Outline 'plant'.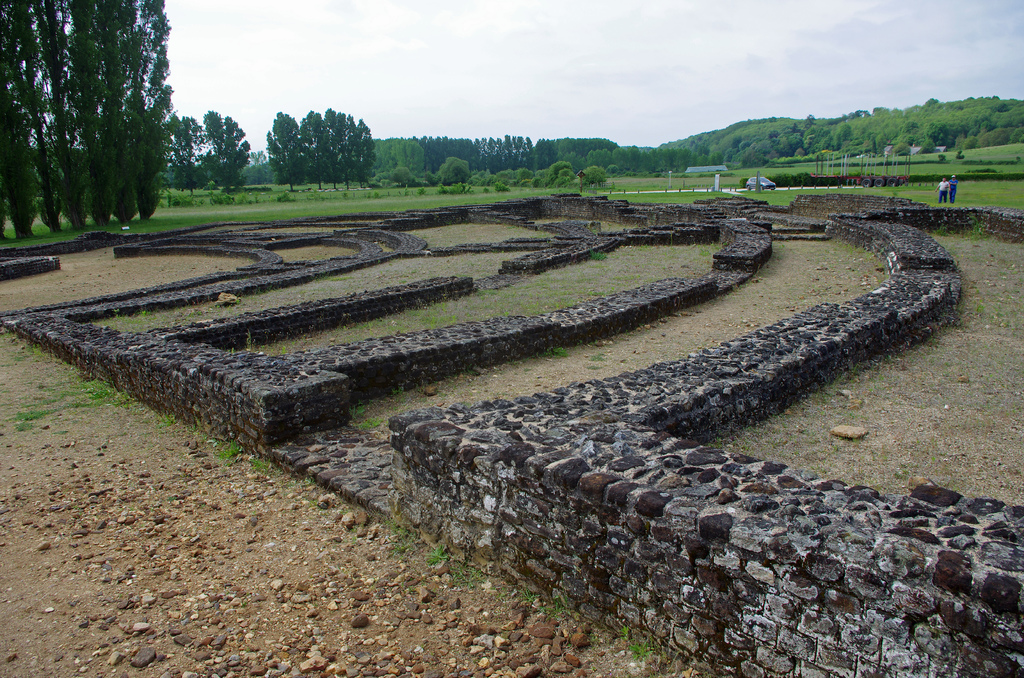
Outline: 349:400:368:411.
